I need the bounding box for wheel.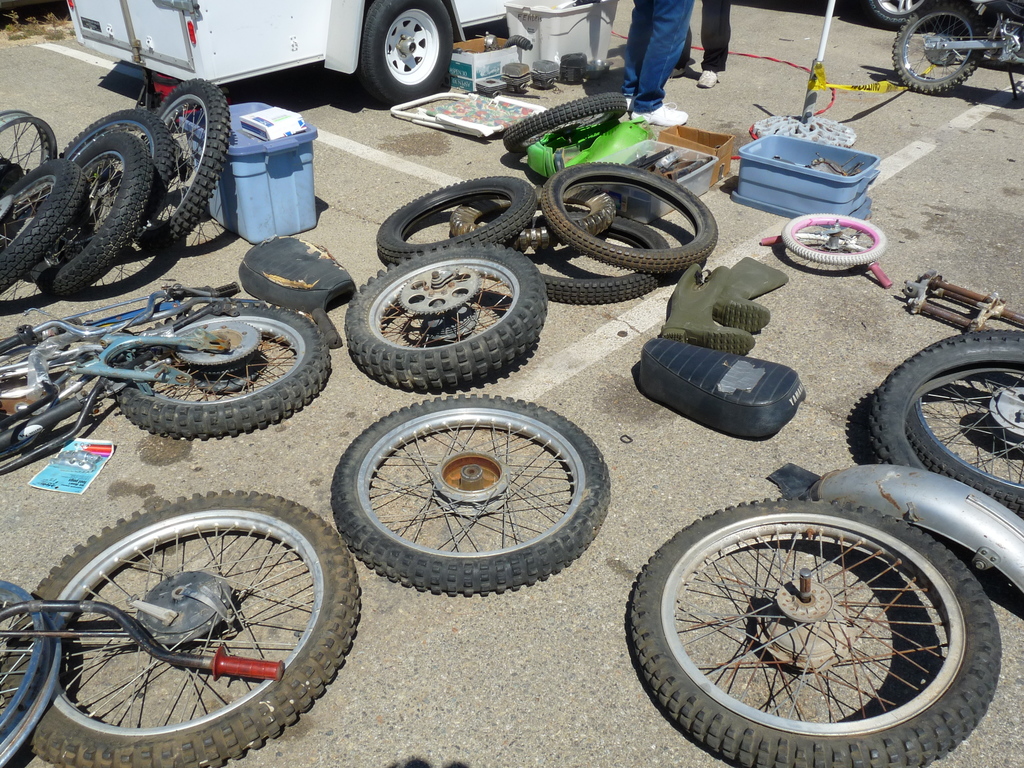
Here it is: 636 495 1006 765.
